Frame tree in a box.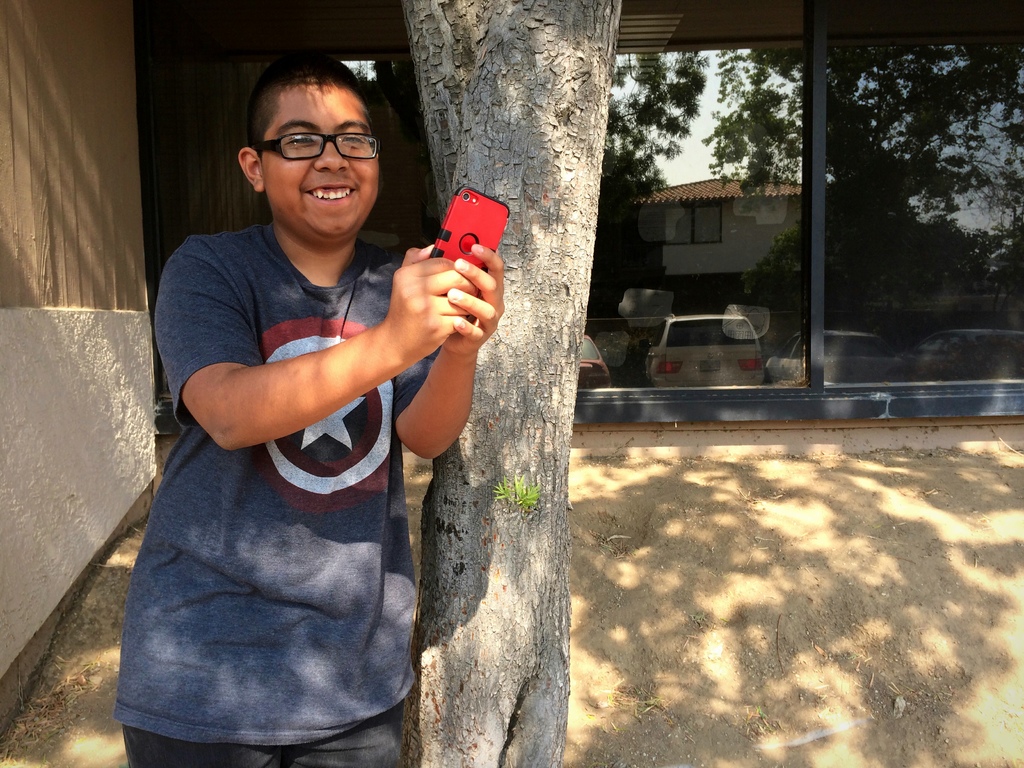
(x1=609, y1=54, x2=705, y2=214).
